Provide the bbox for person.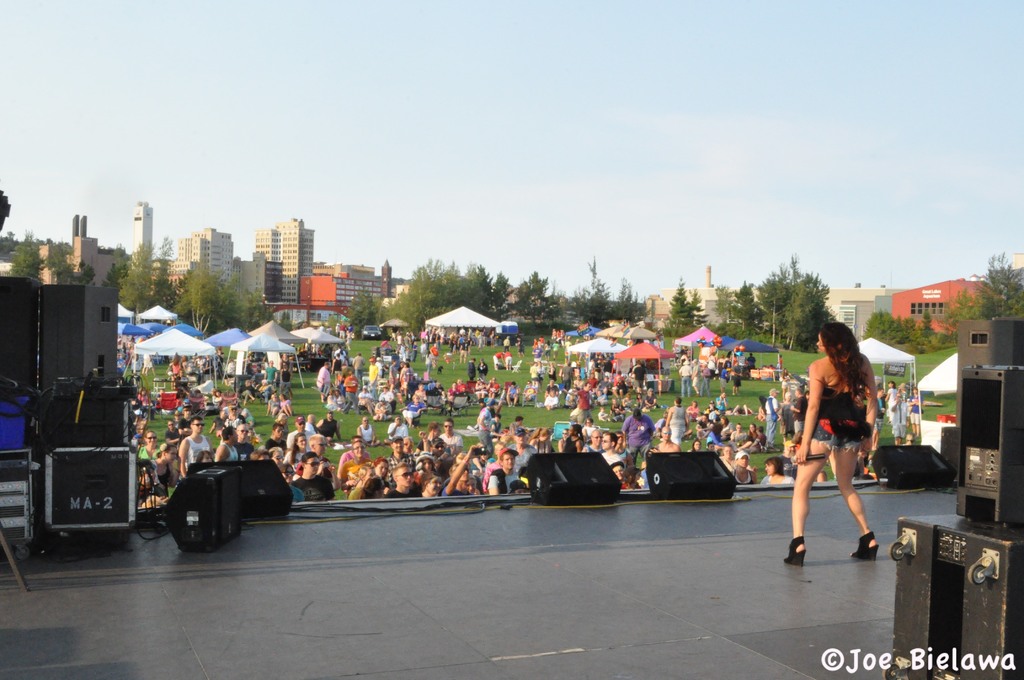
BBox(719, 366, 726, 391).
